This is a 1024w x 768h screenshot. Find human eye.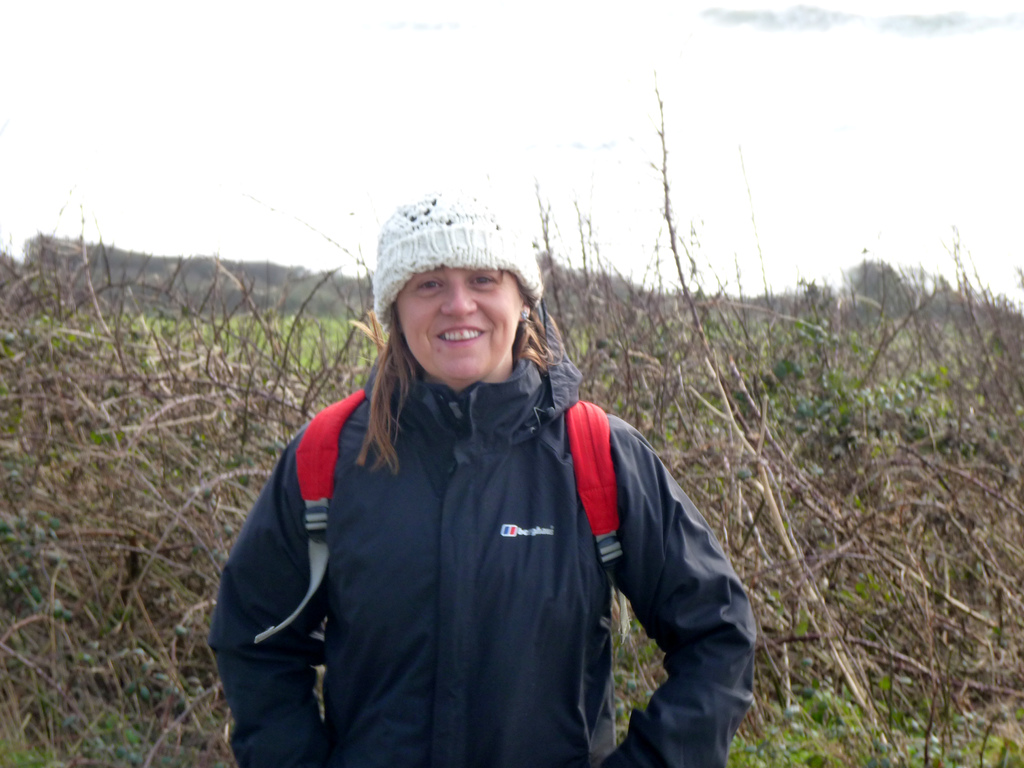
Bounding box: (left=470, top=271, right=500, bottom=292).
